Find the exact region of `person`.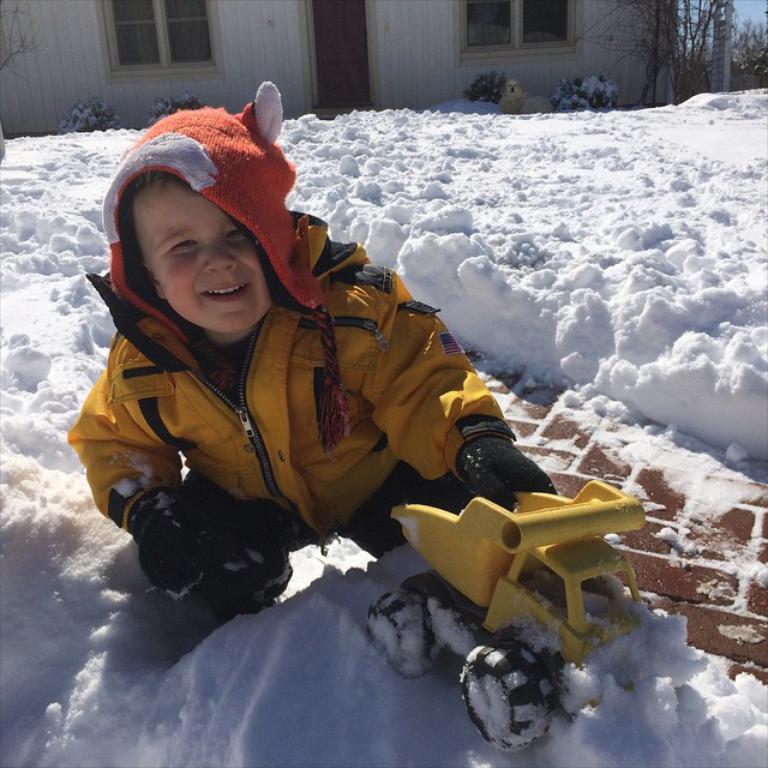
Exact region: {"x1": 88, "y1": 100, "x2": 557, "y2": 655}.
